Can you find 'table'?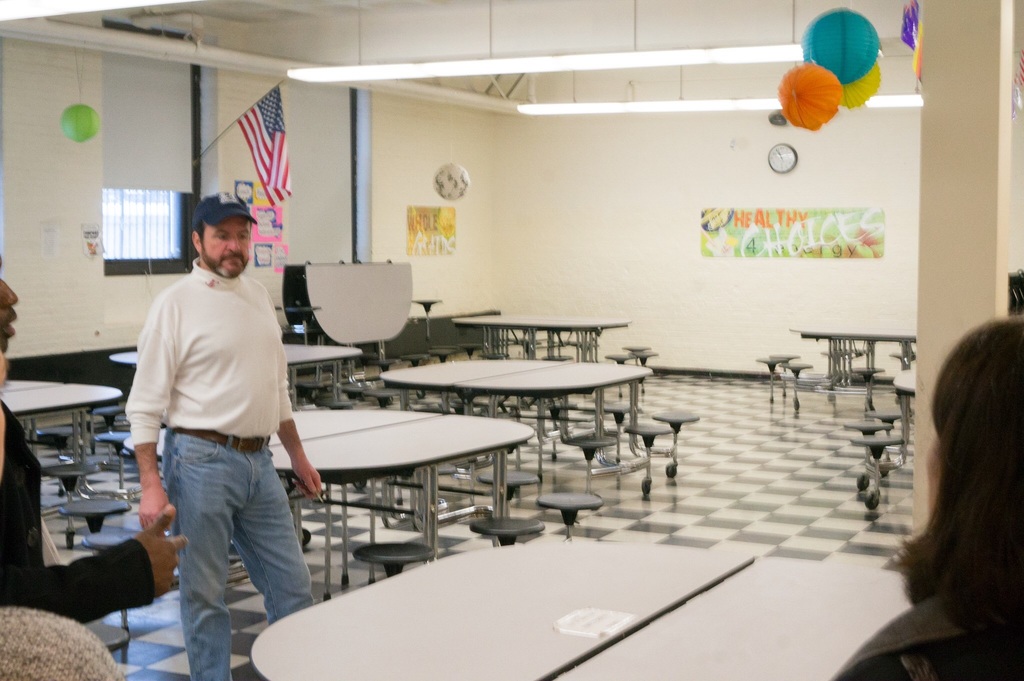
Yes, bounding box: (245, 527, 917, 680).
